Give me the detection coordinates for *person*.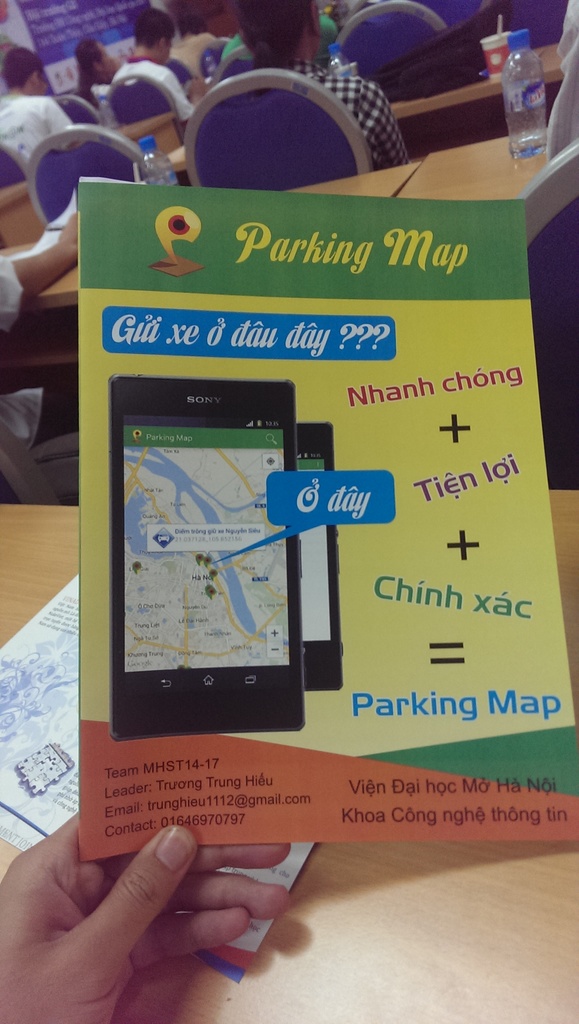
box=[210, 0, 410, 171].
